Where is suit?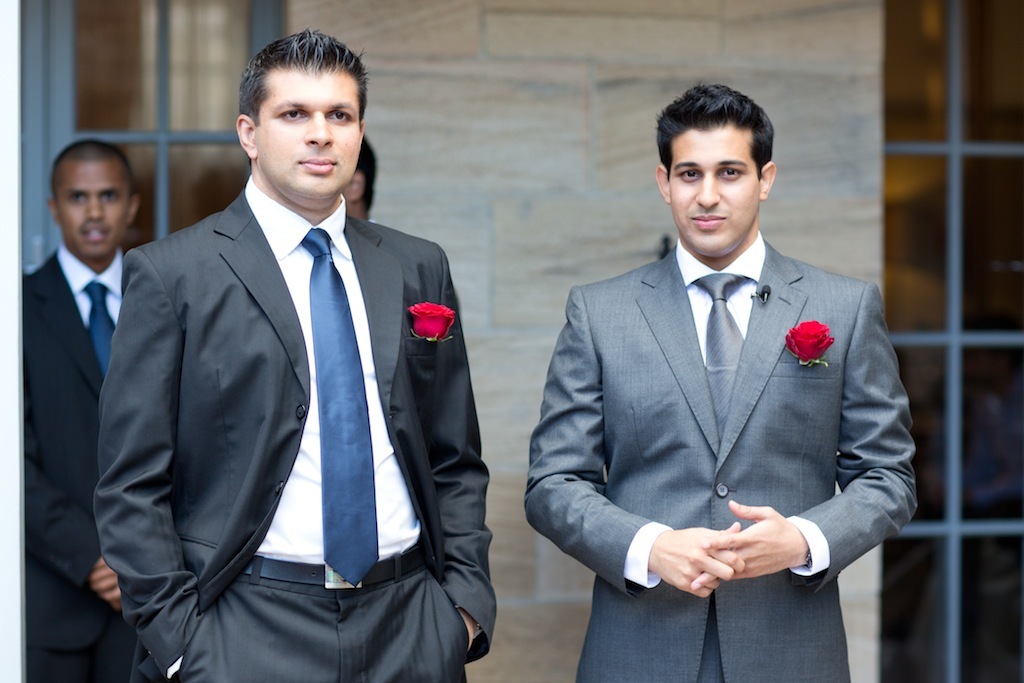
<region>522, 229, 920, 682</region>.
